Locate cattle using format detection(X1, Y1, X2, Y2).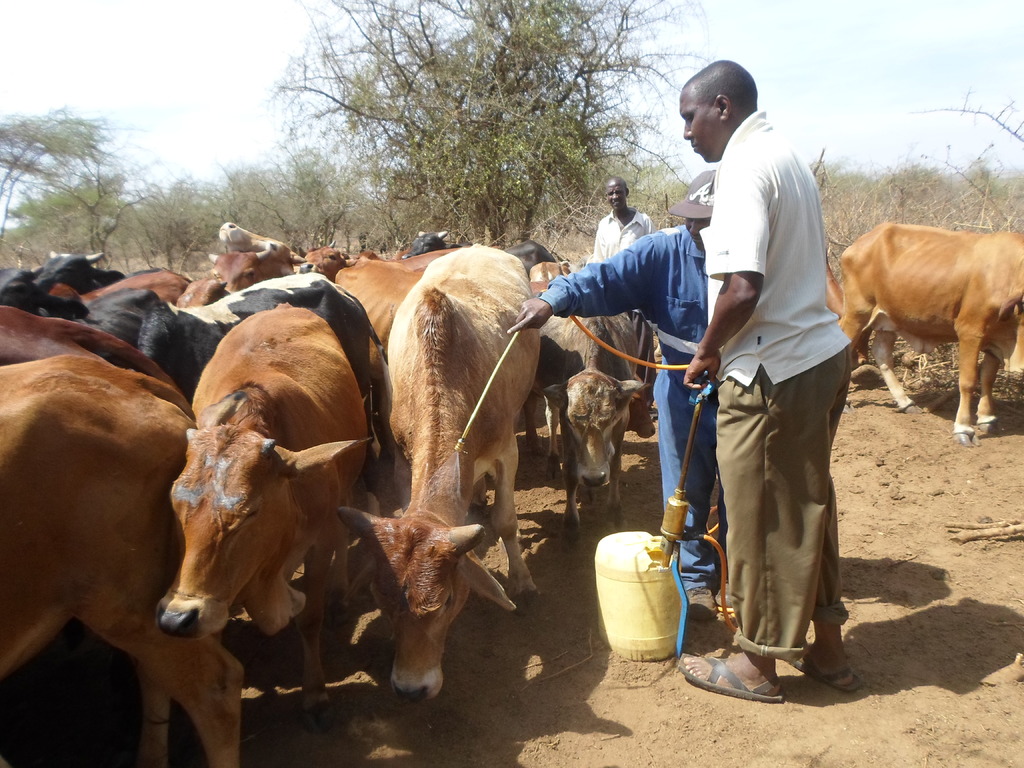
detection(218, 223, 303, 278).
